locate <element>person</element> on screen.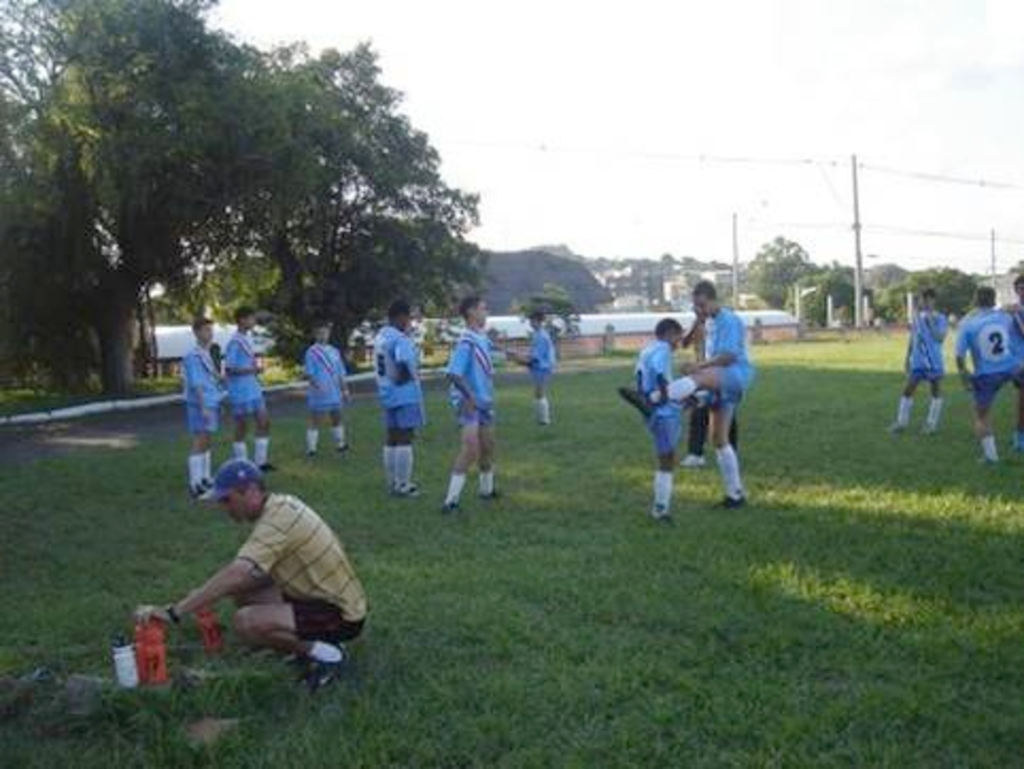
On screen at region(300, 321, 353, 463).
